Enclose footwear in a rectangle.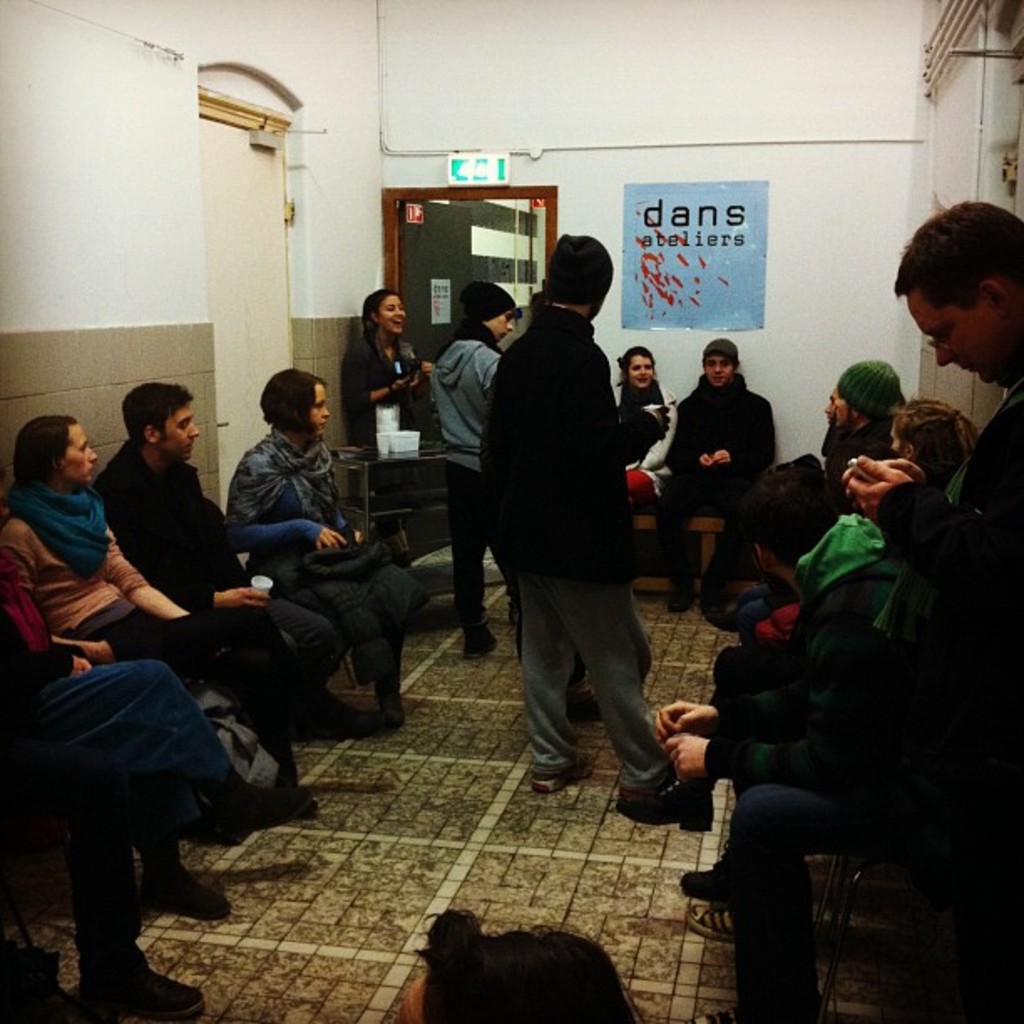
(684, 868, 731, 893).
